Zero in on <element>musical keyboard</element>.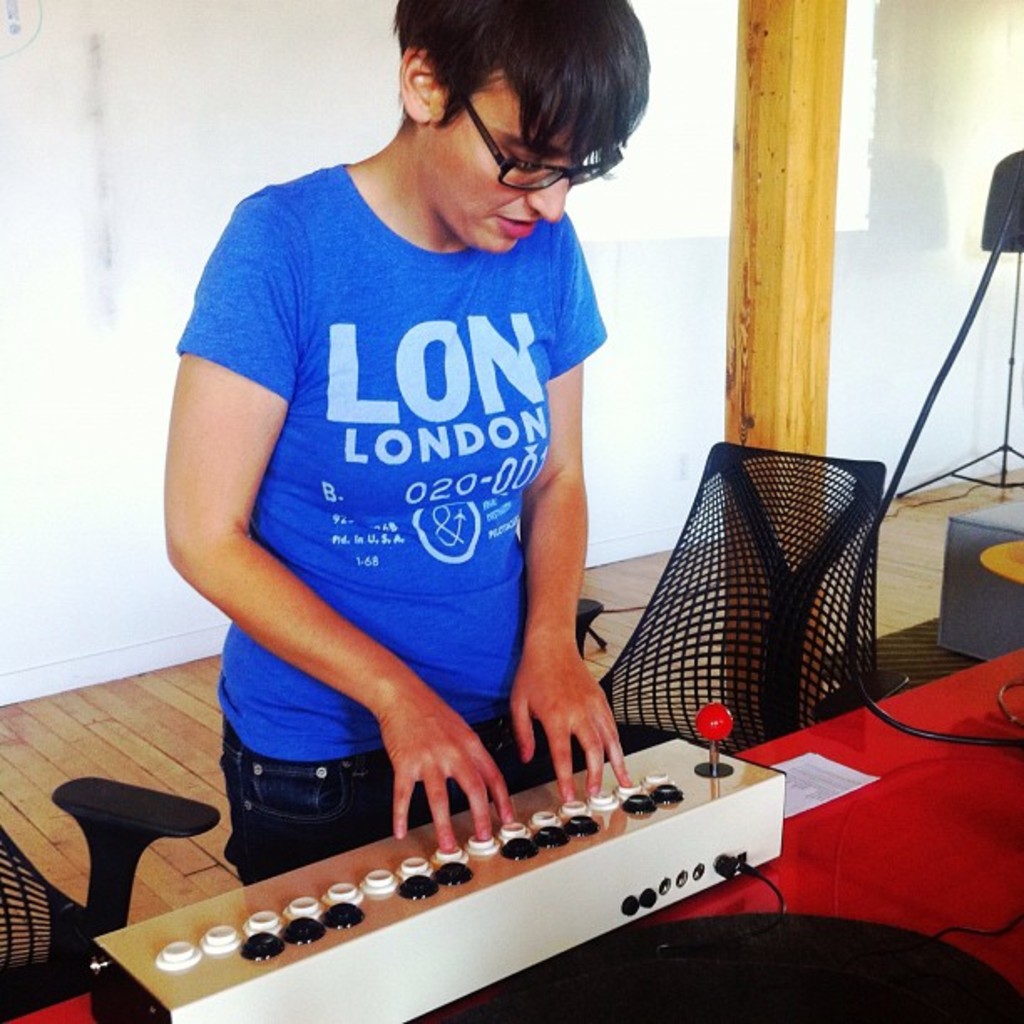
Zeroed in: 92, 736, 785, 1022.
